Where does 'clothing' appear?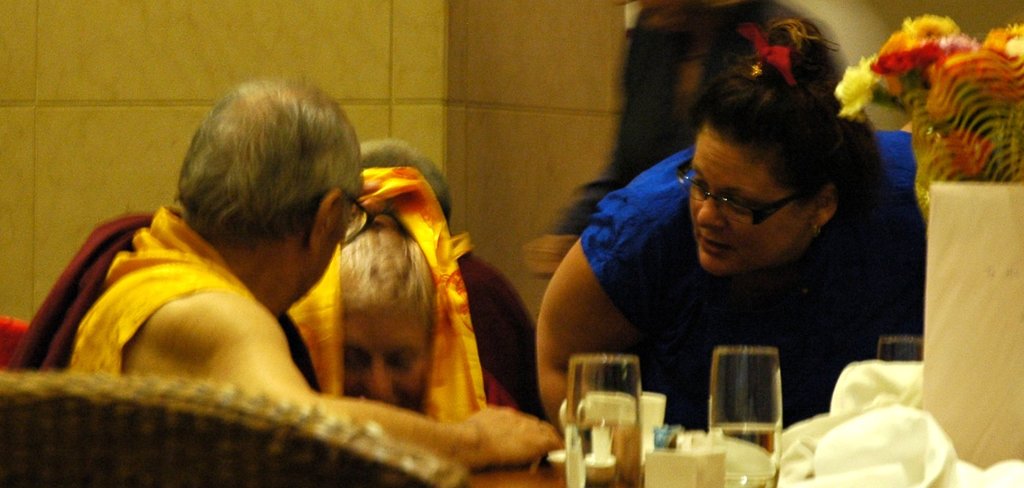
Appears at region(292, 163, 504, 414).
